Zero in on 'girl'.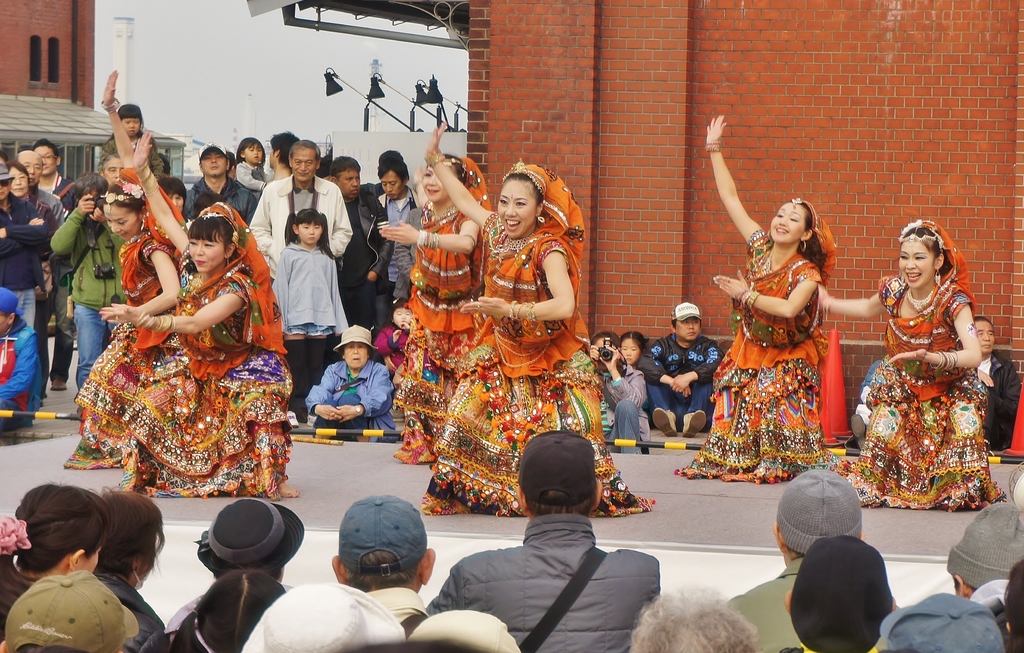
Zeroed in: {"left": 60, "top": 163, "right": 184, "bottom": 467}.
